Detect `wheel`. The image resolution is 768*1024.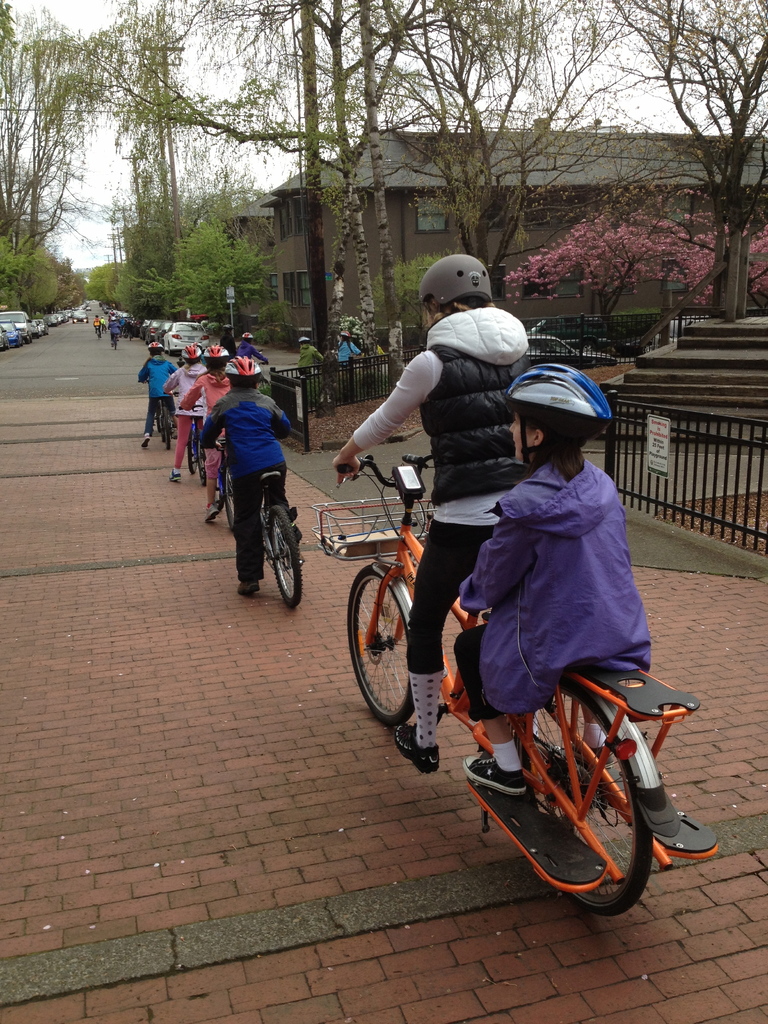
BBox(195, 441, 205, 481).
